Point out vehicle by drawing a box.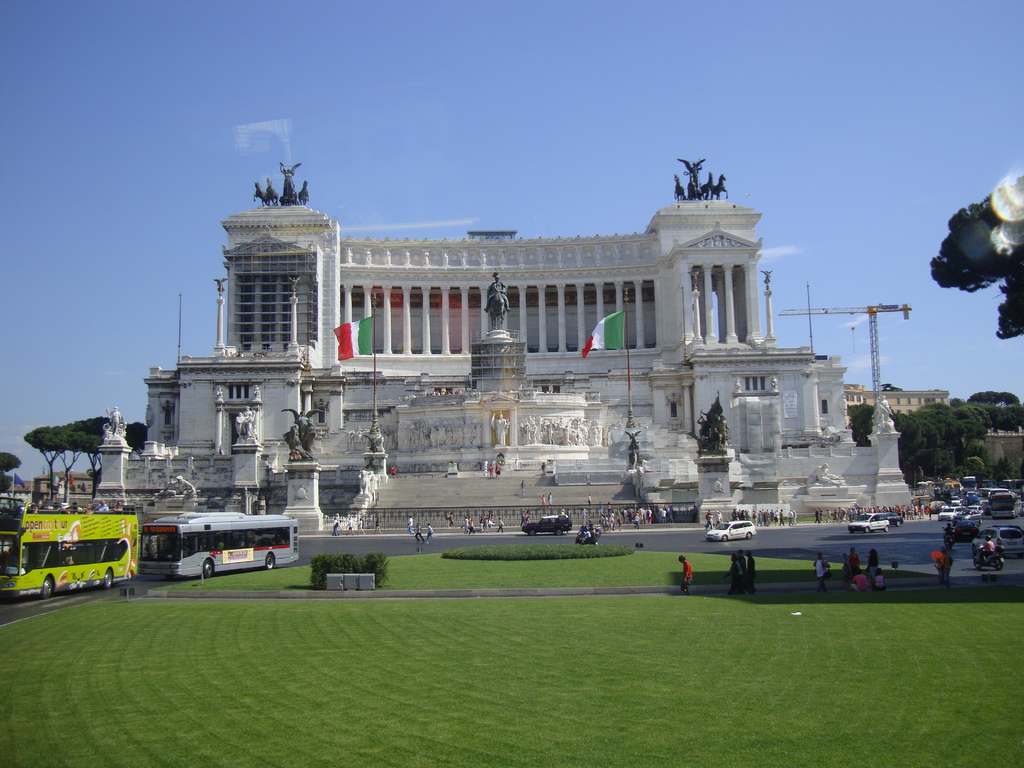
139,515,289,585.
